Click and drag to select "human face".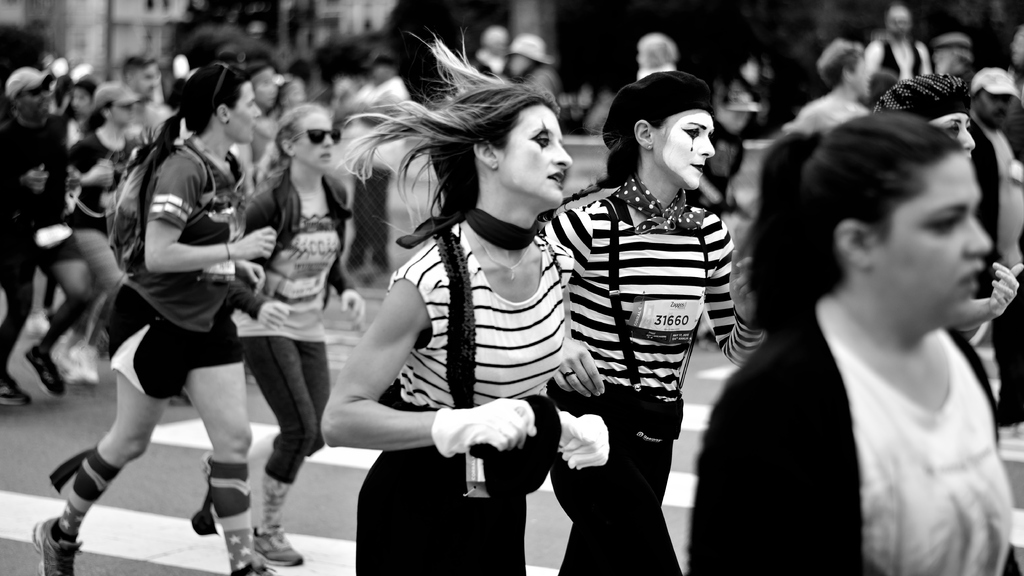
Selection: bbox=(233, 81, 267, 145).
